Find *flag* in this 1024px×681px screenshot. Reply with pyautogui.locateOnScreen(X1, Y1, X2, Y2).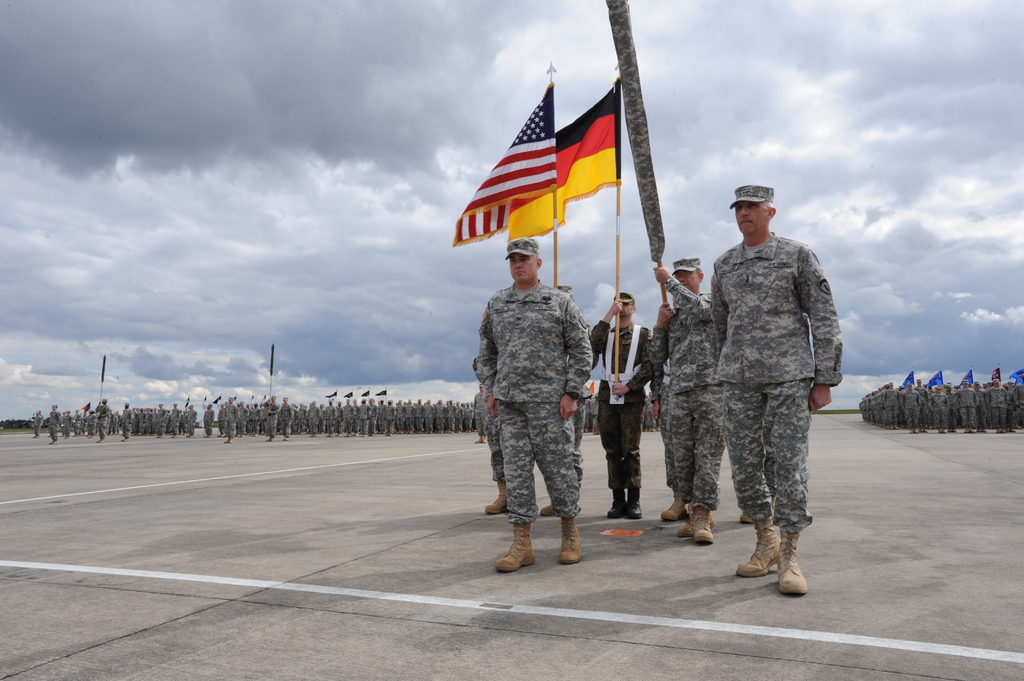
pyautogui.locateOnScreen(343, 390, 353, 398).
